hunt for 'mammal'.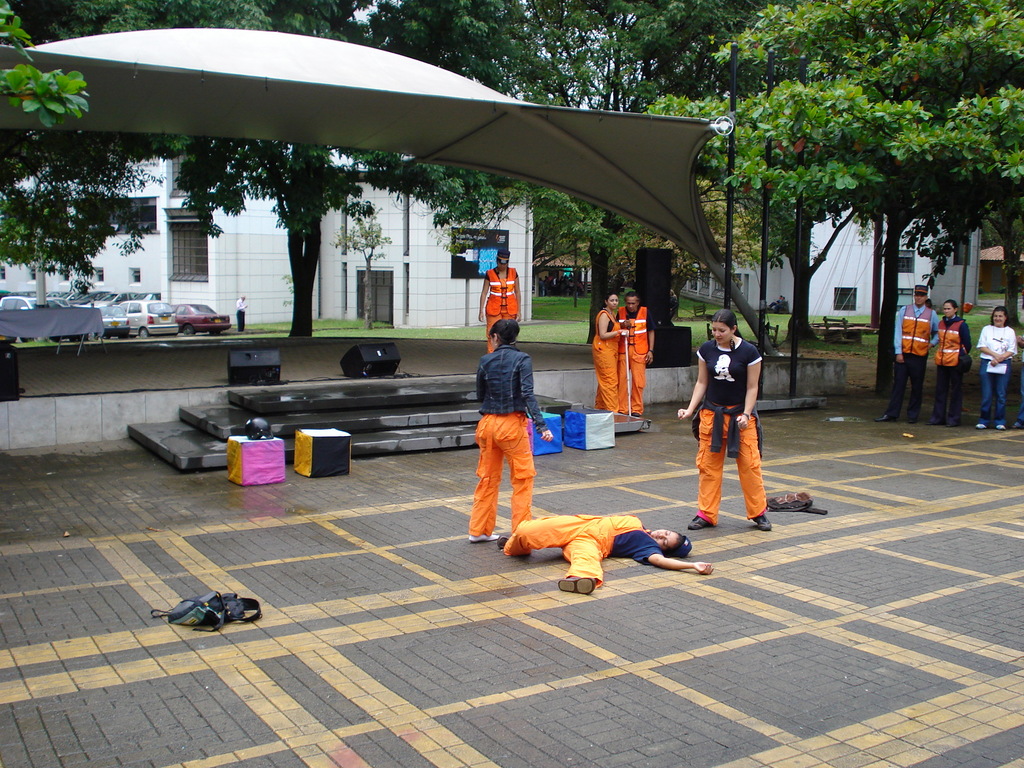
Hunted down at (left=497, top=514, right=717, bottom=593).
